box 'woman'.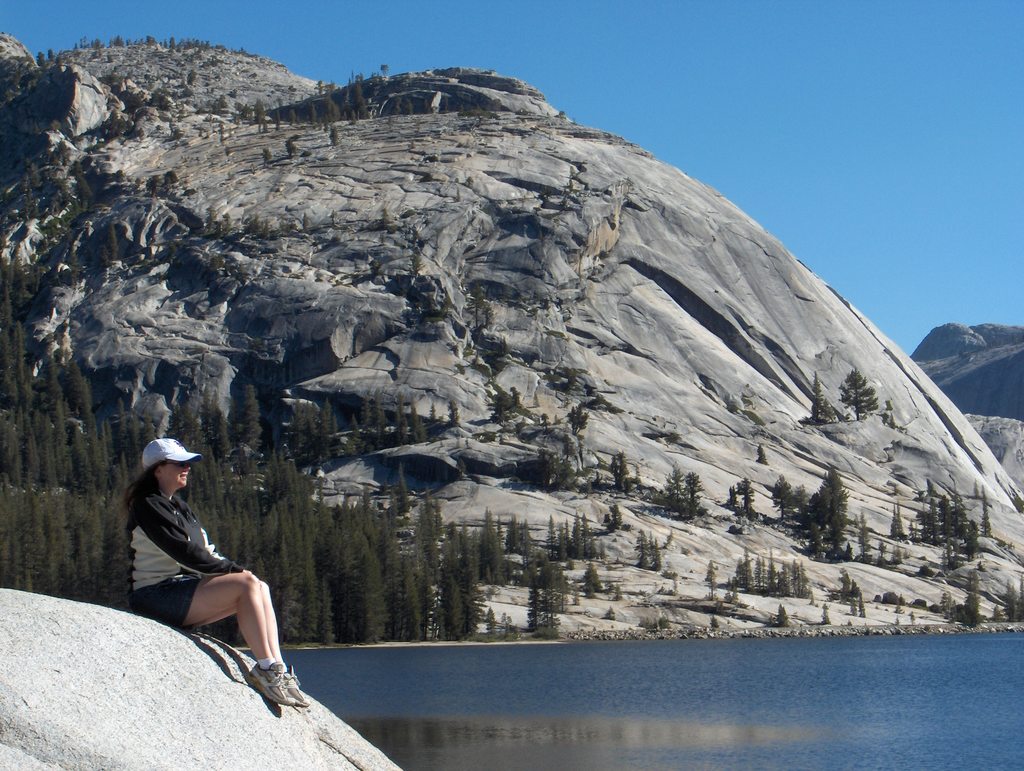
123,413,306,721.
